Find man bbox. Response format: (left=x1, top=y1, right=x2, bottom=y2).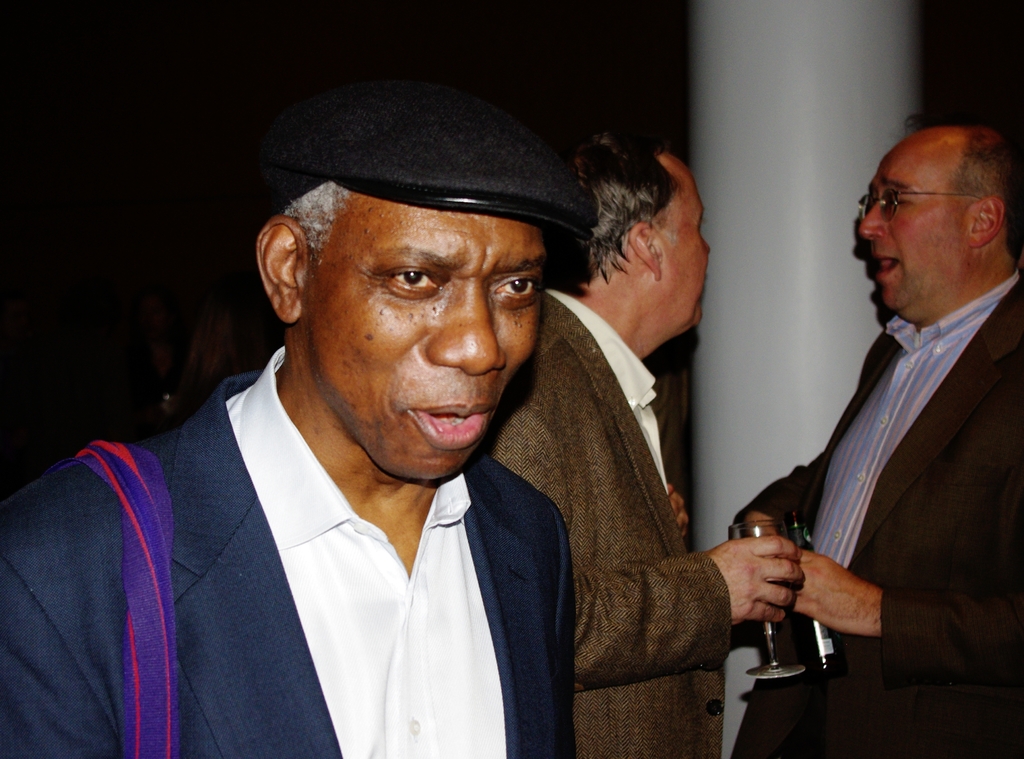
(left=474, top=132, right=806, bottom=758).
